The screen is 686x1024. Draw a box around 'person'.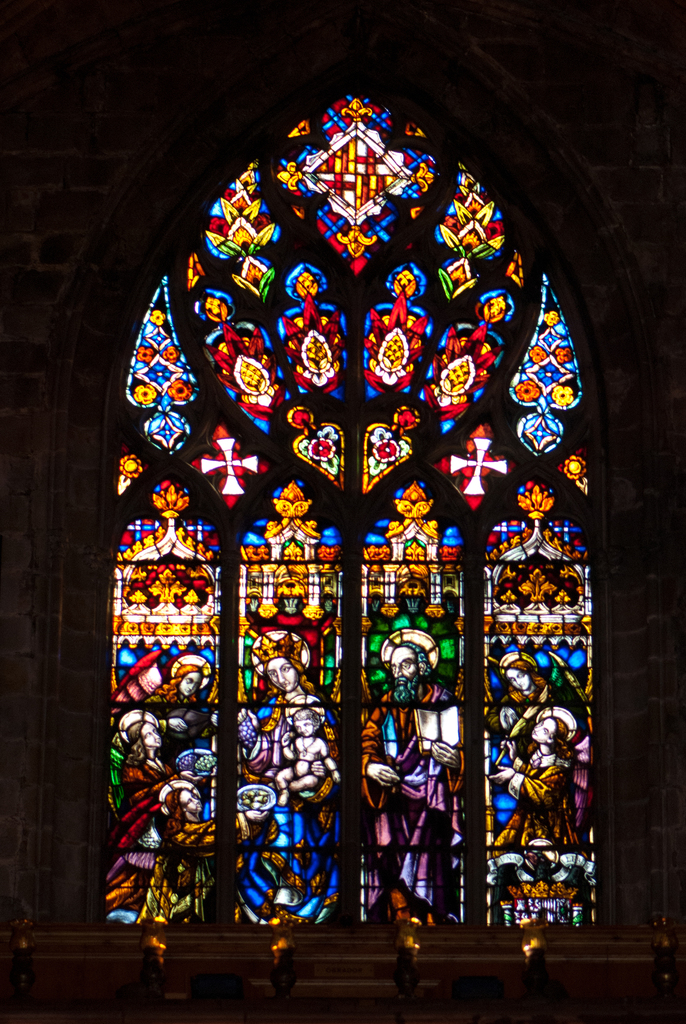
<region>490, 714, 583, 872</region>.
